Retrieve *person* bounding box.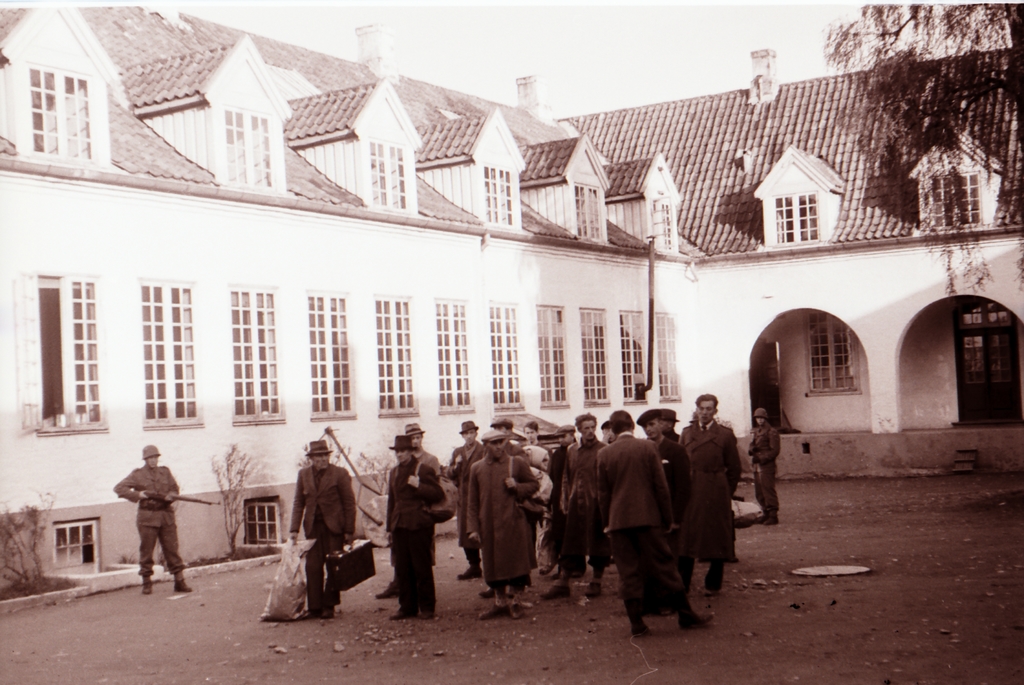
Bounding box: rect(288, 435, 359, 621).
